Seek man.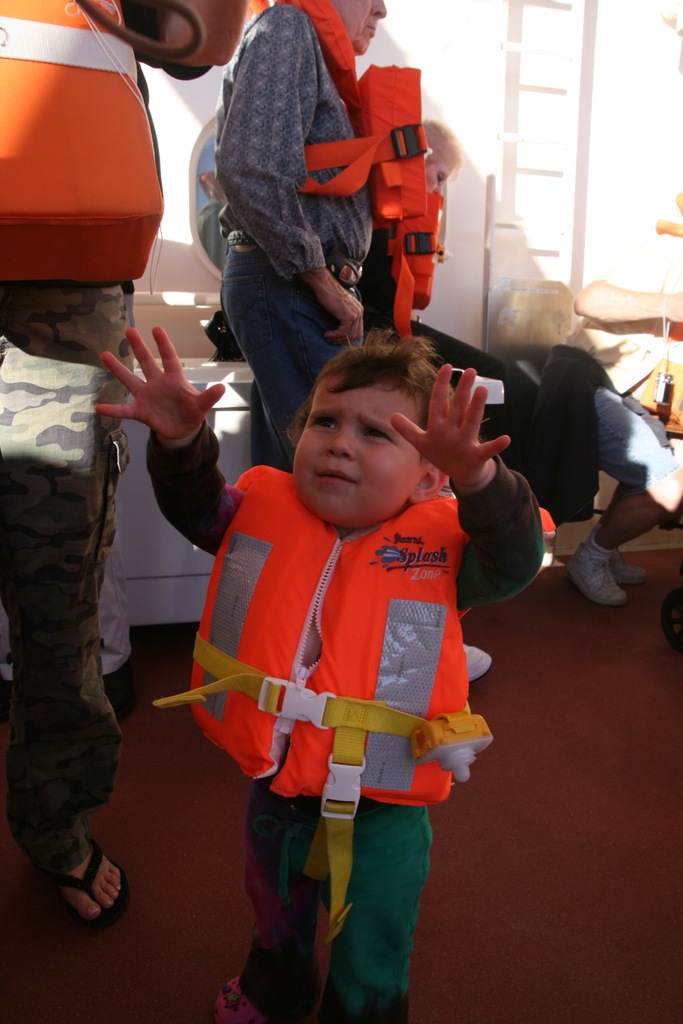
[172, 323, 518, 1008].
